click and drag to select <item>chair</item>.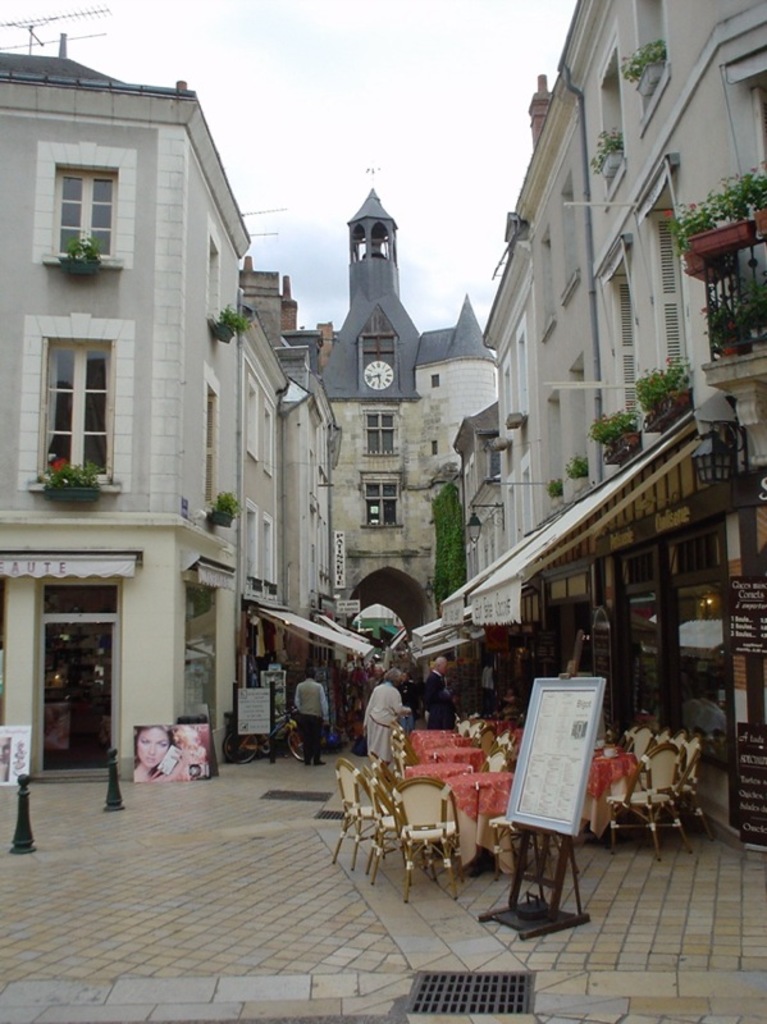
Selection: locate(489, 818, 575, 878).
